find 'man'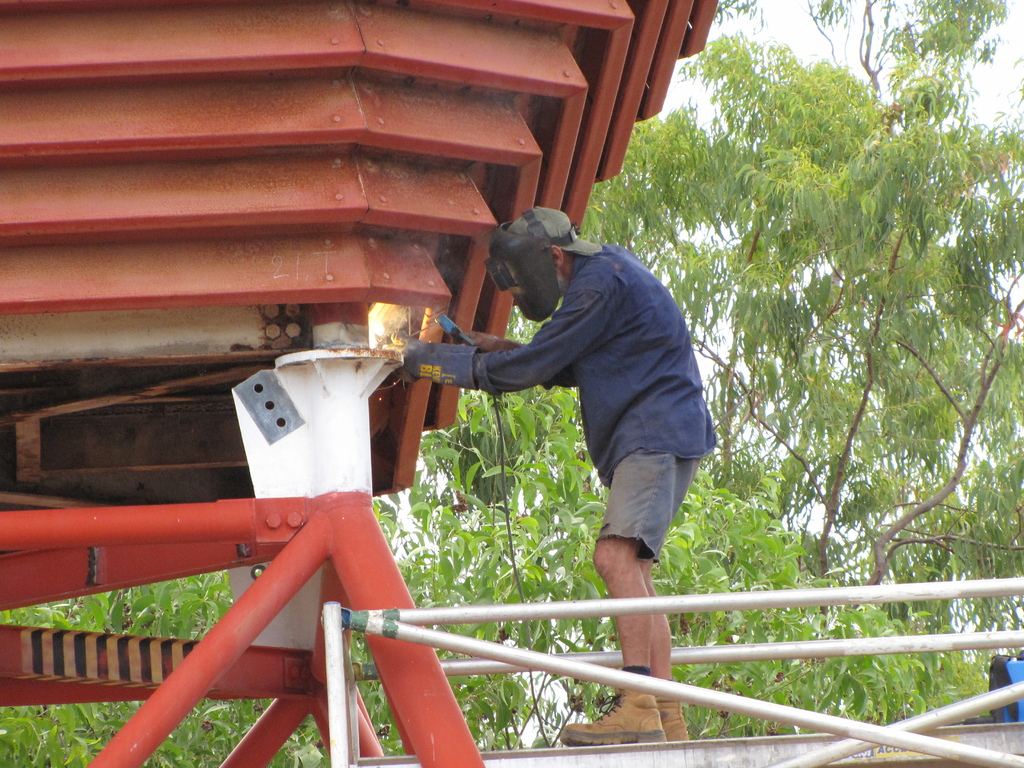
[413,179,725,685]
